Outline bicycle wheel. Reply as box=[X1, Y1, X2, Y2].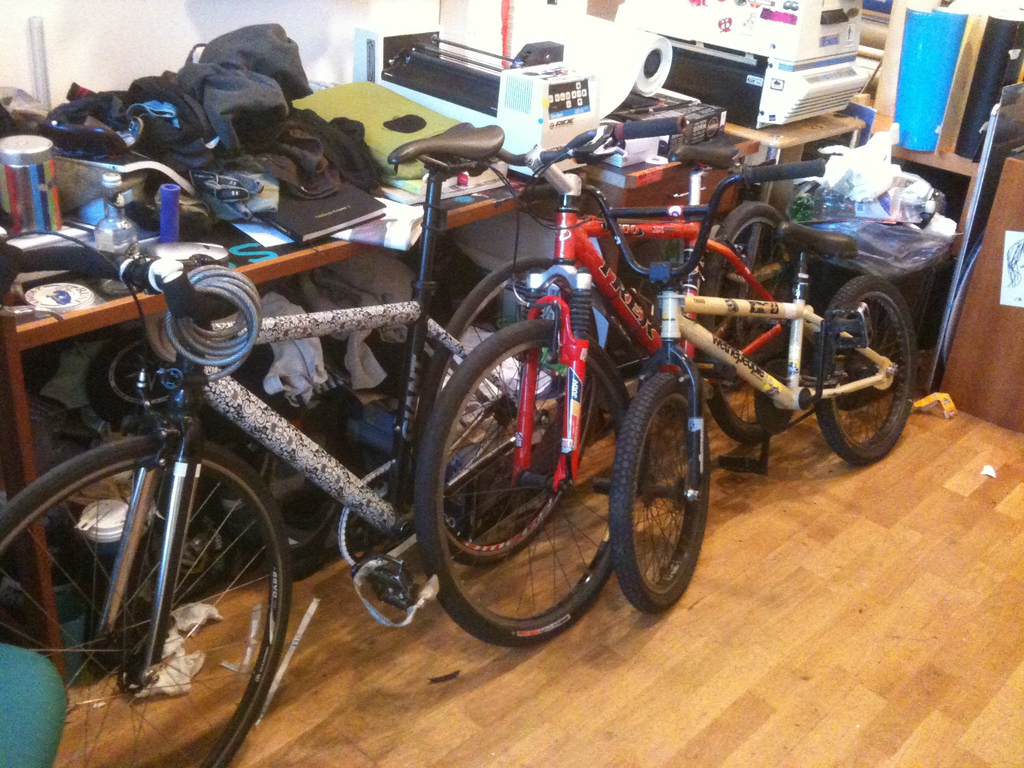
box=[607, 359, 710, 614].
